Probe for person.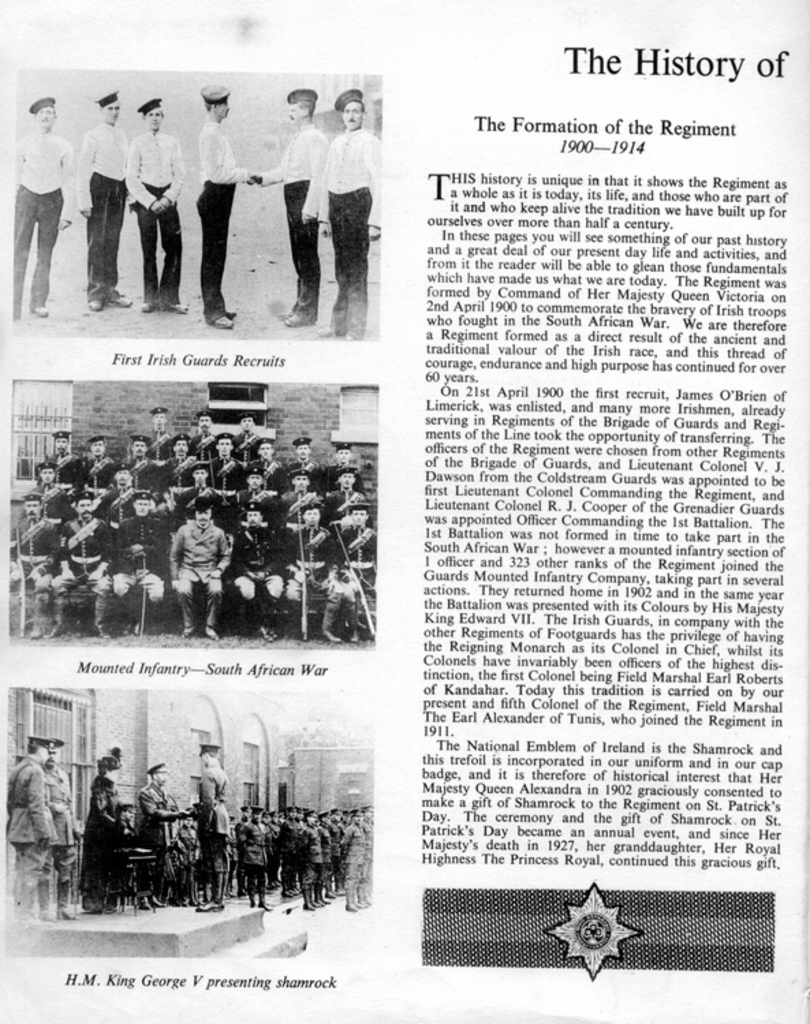
Probe result: {"x1": 194, "y1": 741, "x2": 231, "y2": 913}.
